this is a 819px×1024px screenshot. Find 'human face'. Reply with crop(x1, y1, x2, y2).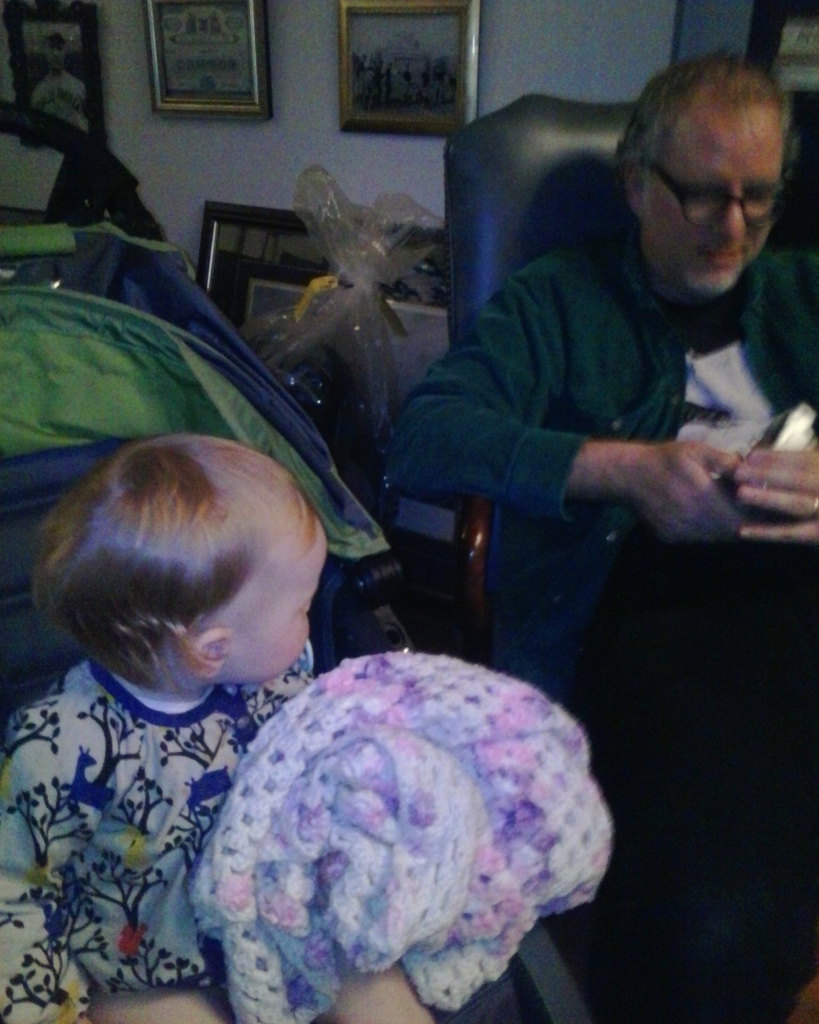
crop(649, 124, 789, 298).
